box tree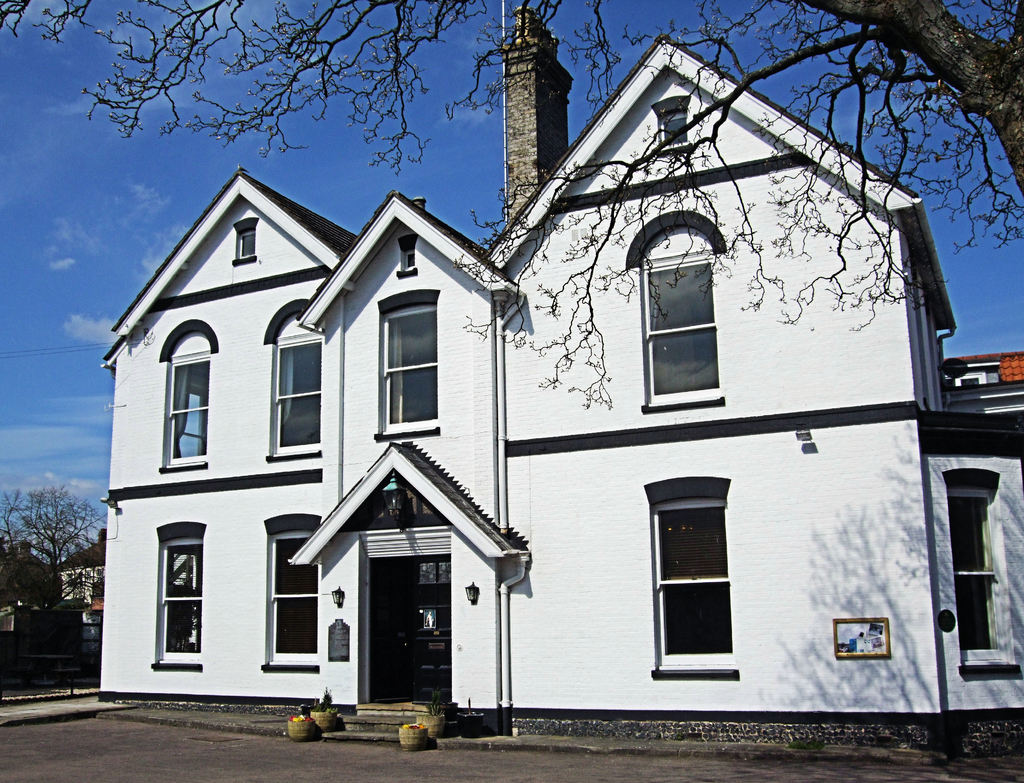
left=1, top=463, right=98, bottom=648
